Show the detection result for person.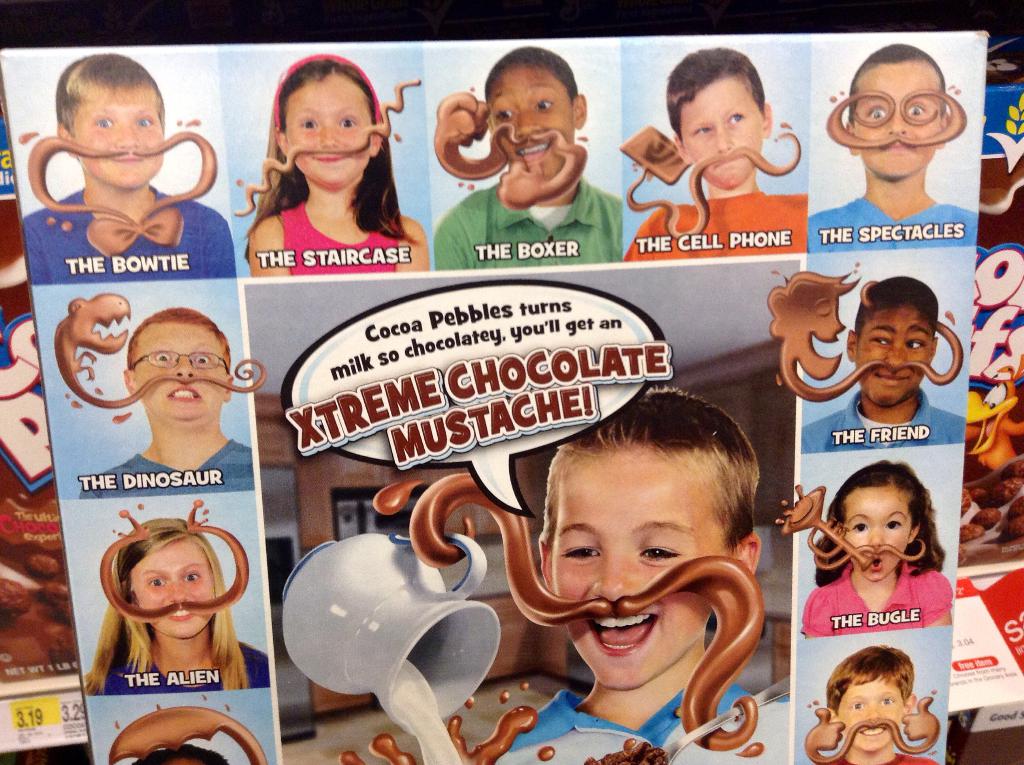
(483,385,792,764).
